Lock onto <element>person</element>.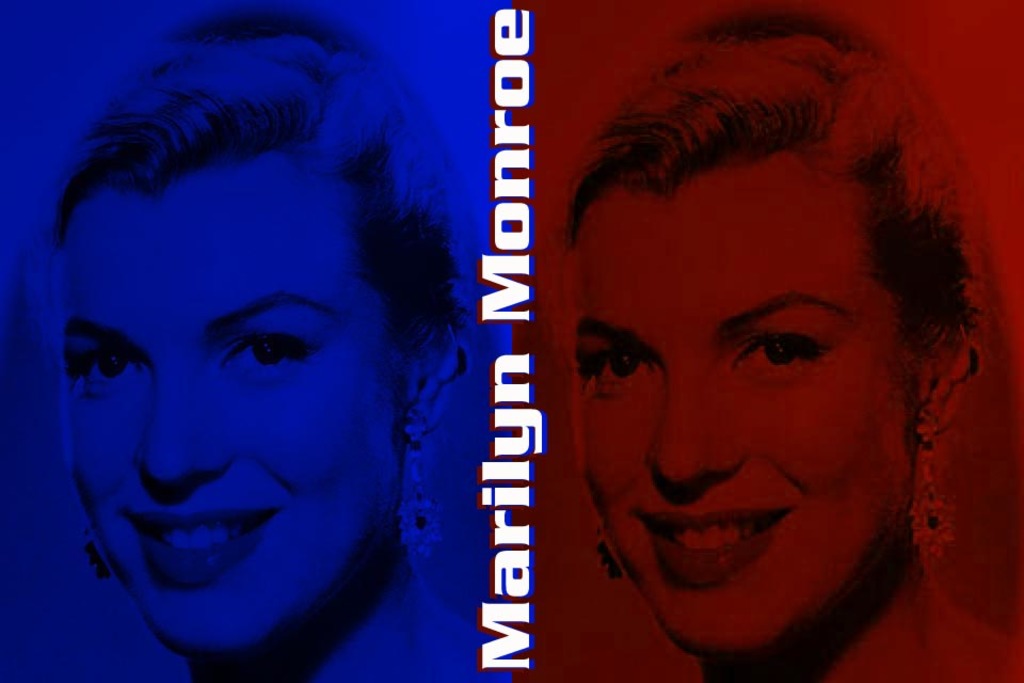
Locked: Rect(331, 51, 997, 682).
